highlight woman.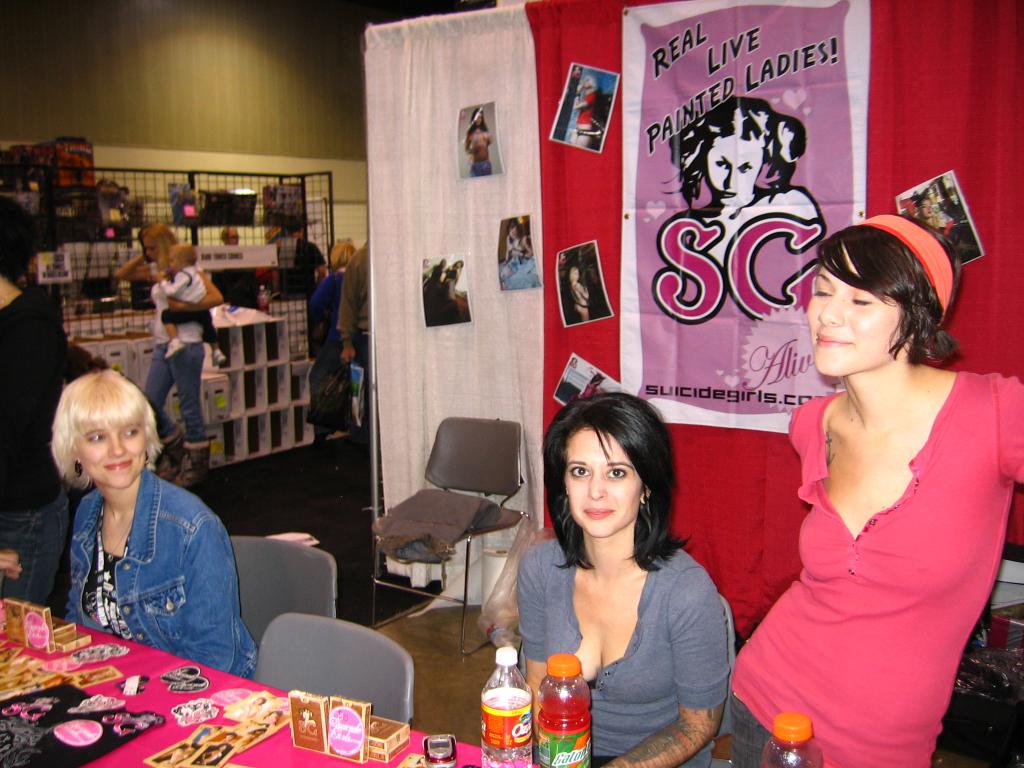
Highlighted region: box=[111, 217, 222, 489].
